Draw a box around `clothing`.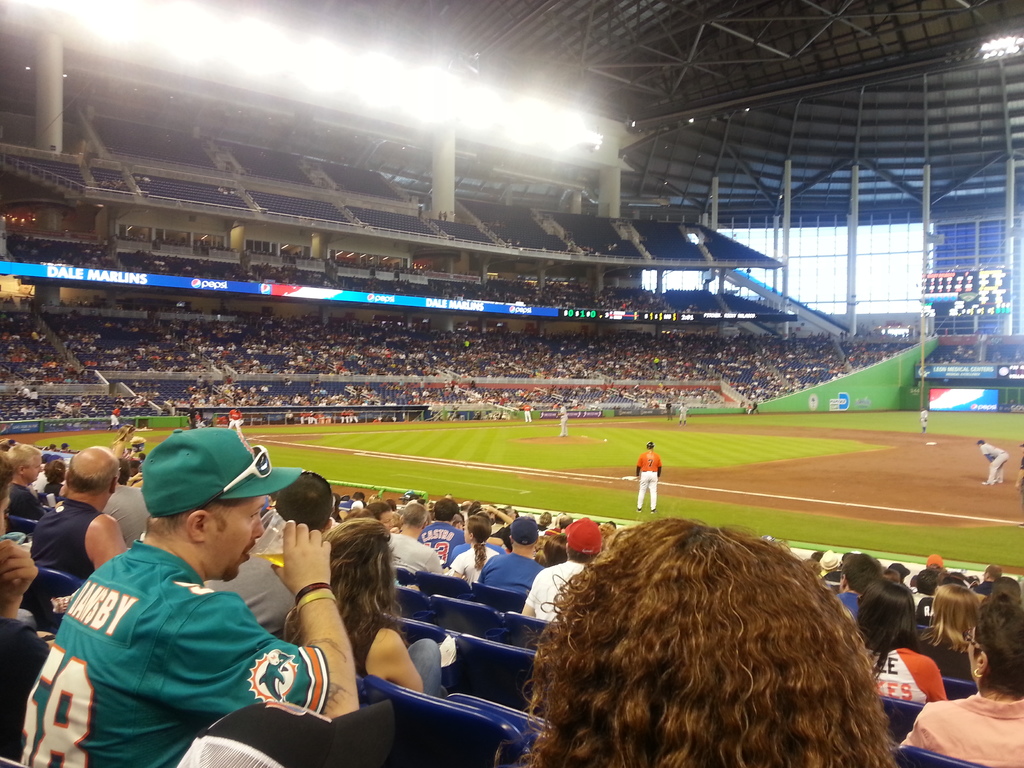
x1=101, y1=482, x2=150, y2=544.
